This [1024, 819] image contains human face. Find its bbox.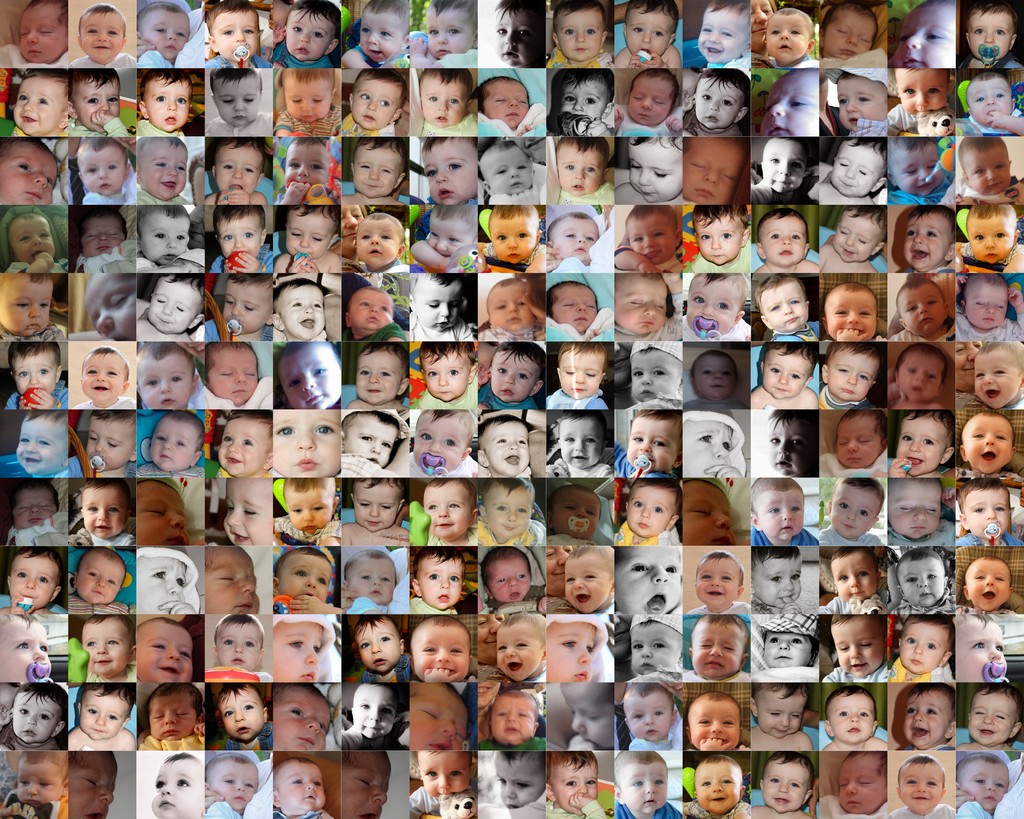
[137,6,188,58].
